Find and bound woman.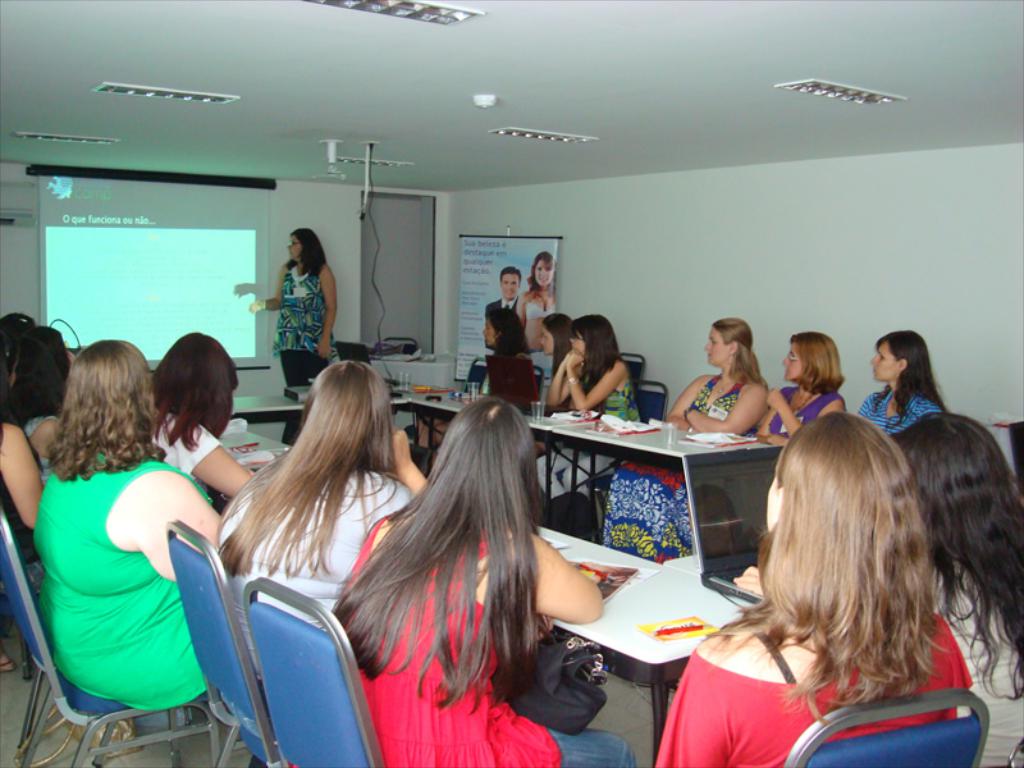
Bound: <bbox>653, 404, 979, 767</bbox>.
